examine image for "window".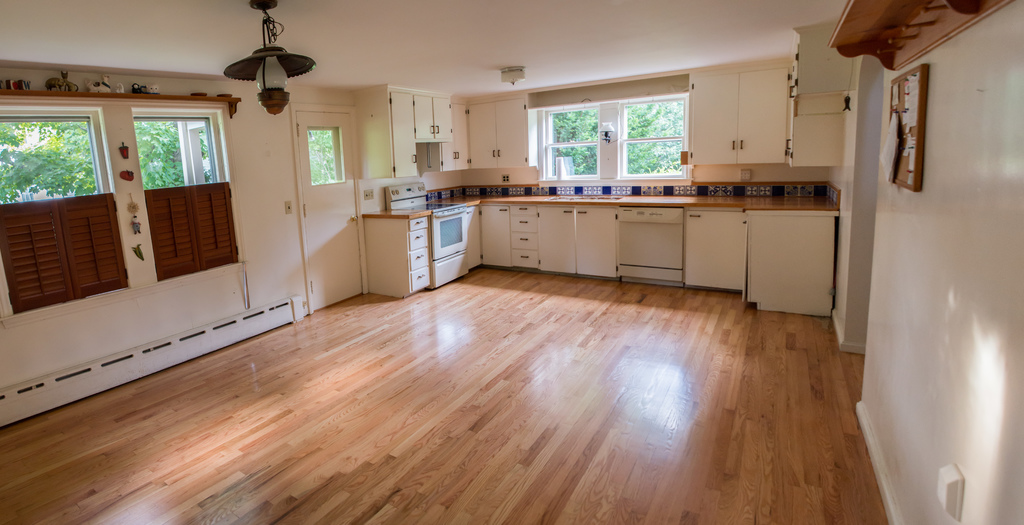
Examination result: 0, 114, 122, 312.
